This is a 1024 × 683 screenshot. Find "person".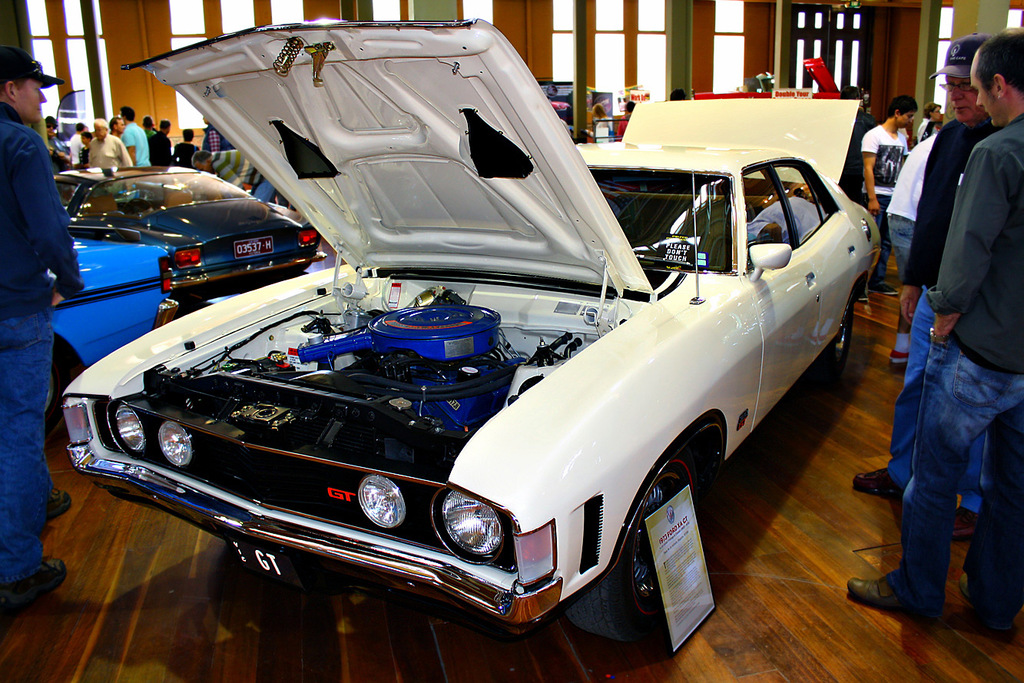
Bounding box: Rect(76, 129, 91, 168).
